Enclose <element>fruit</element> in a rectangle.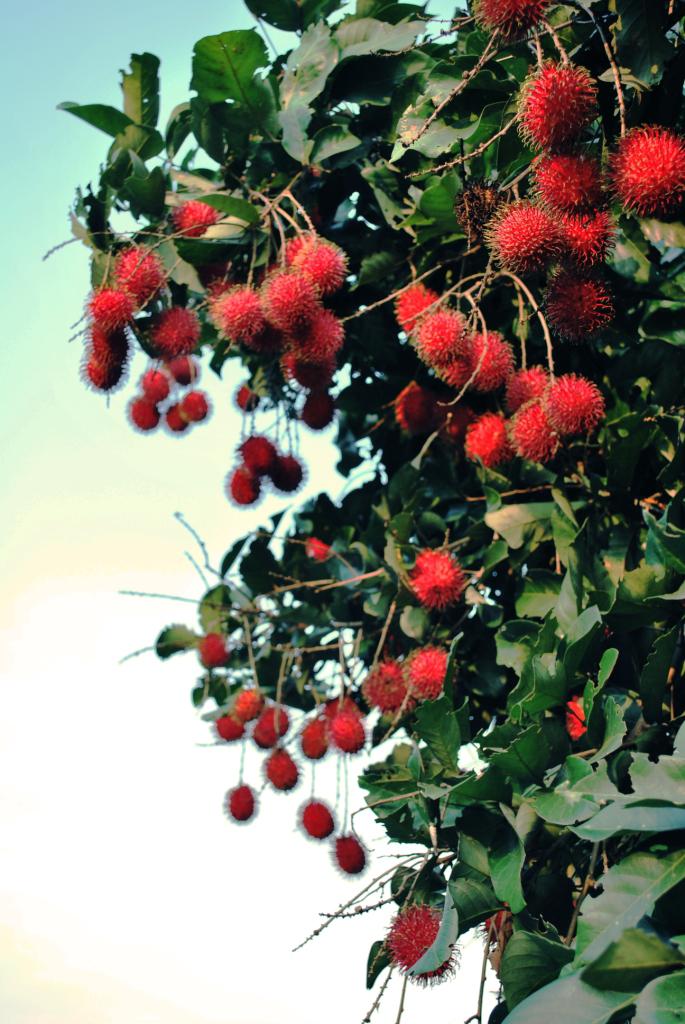
select_region(331, 703, 375, 767).
